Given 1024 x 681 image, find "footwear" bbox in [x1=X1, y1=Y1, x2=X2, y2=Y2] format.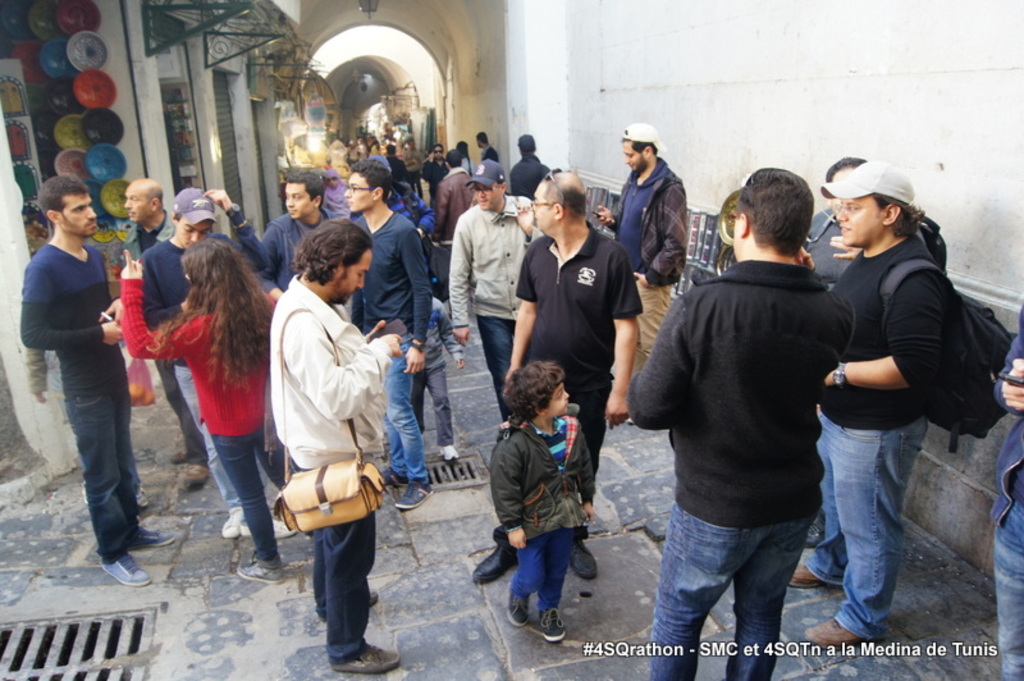
[x1=238, y1=518, x2=294, y2=544].
